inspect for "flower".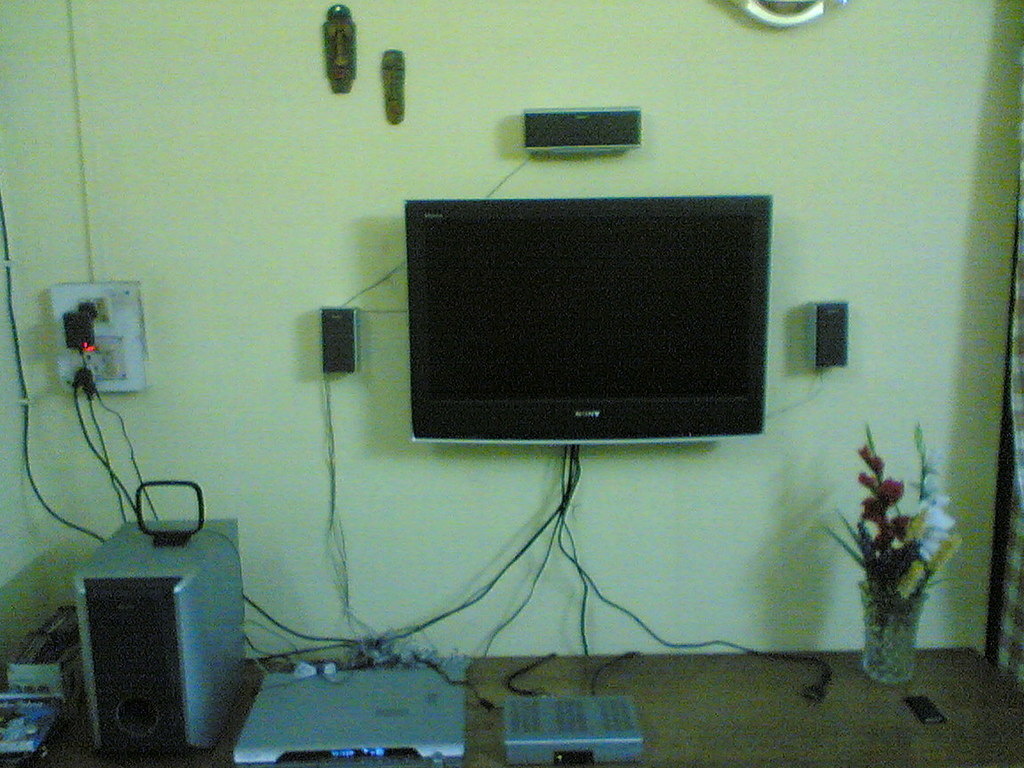
Inspection: box=[902, 516, 932, 546].
